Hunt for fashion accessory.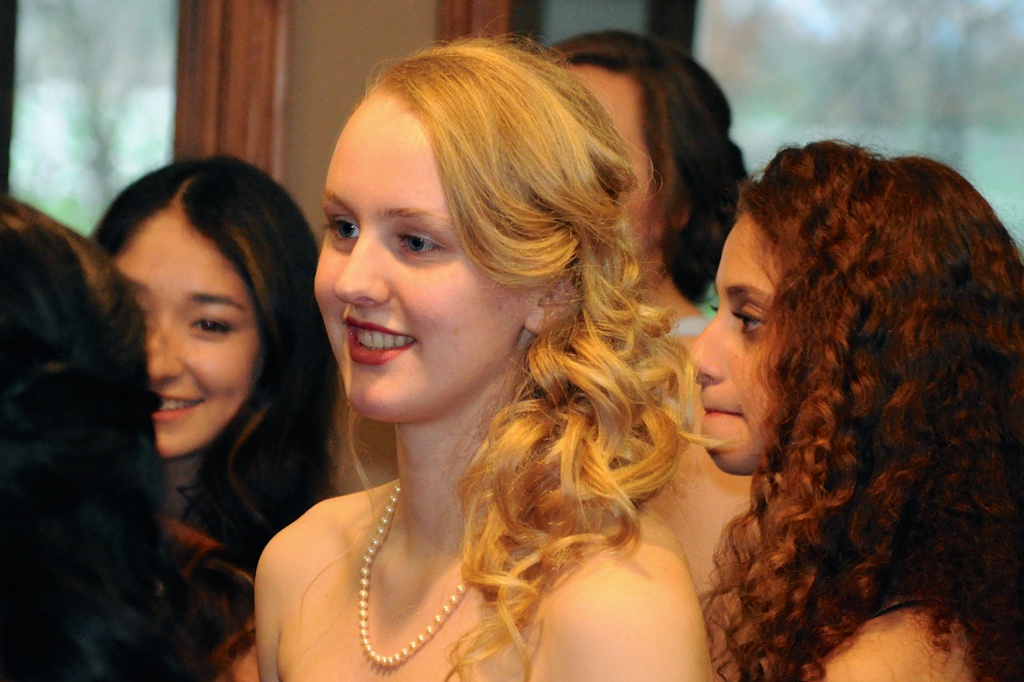
Hunted down at crop(355, 482, 474, 668).
